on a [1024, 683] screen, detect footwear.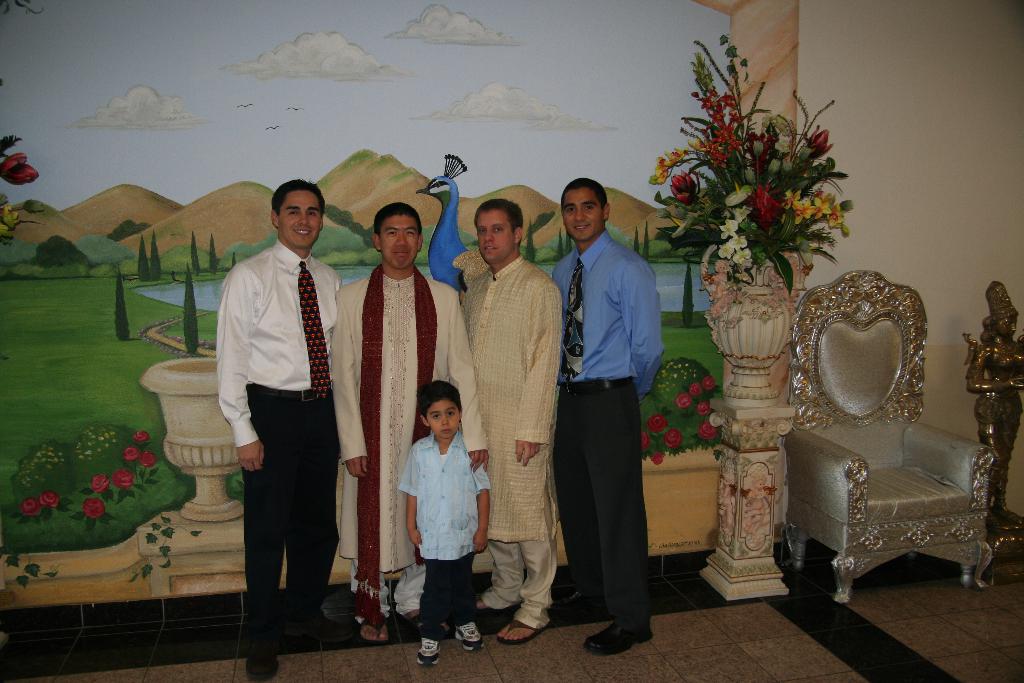
box=[454, 622, 487, 655].
